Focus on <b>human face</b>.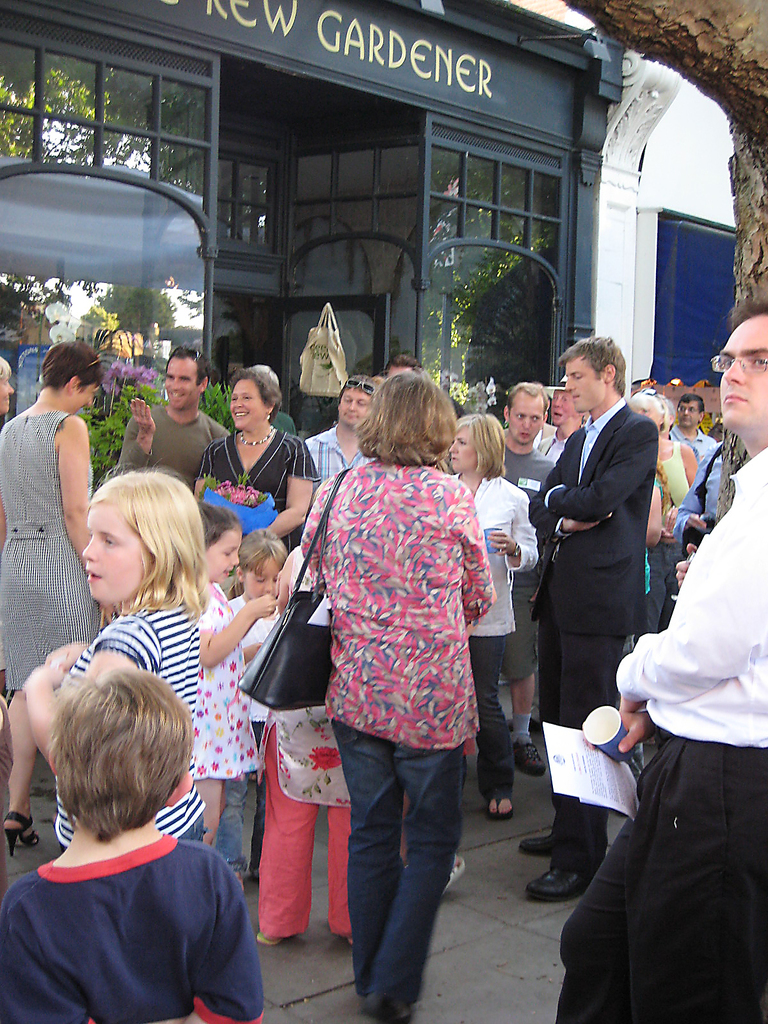
Focused at 719 310 767 428.
